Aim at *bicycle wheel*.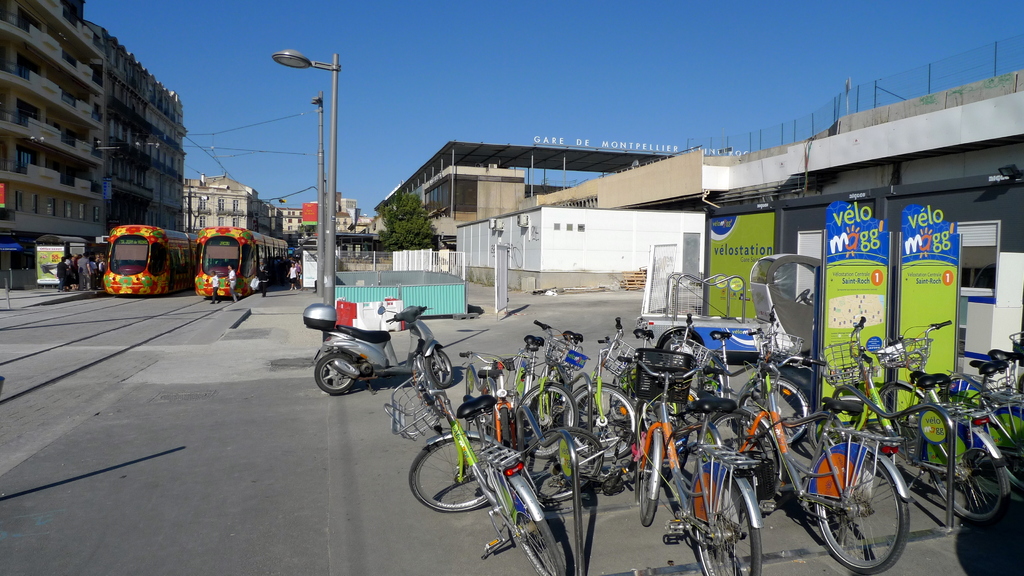
Aimed at [516,382,580,461].
